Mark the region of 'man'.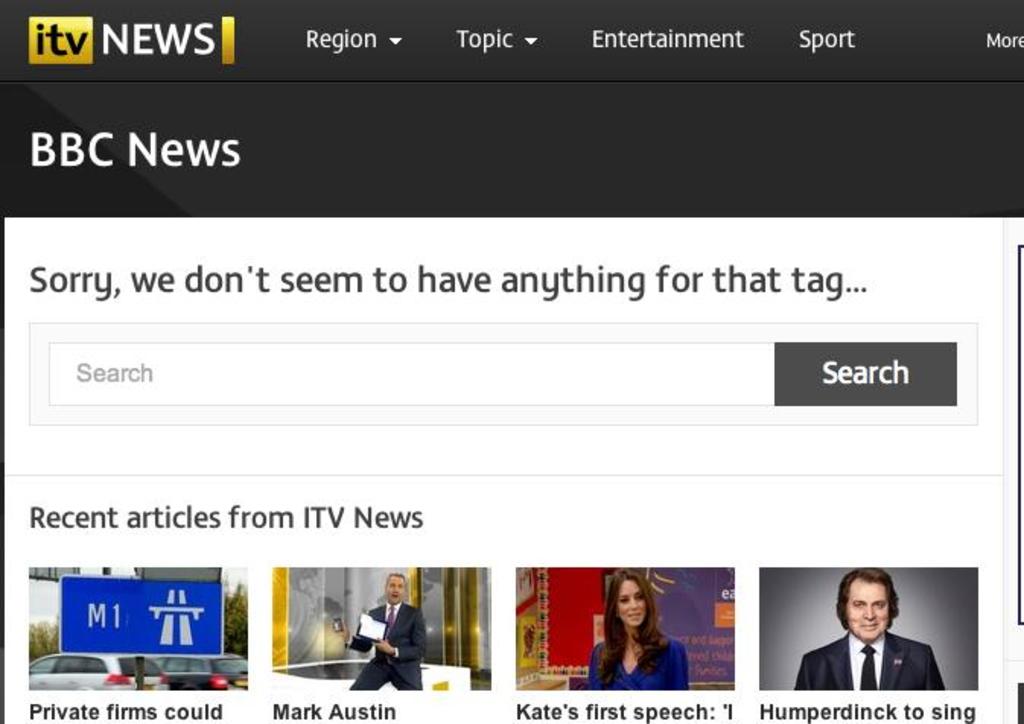
Region: detection(332, 575, 425, 689).
